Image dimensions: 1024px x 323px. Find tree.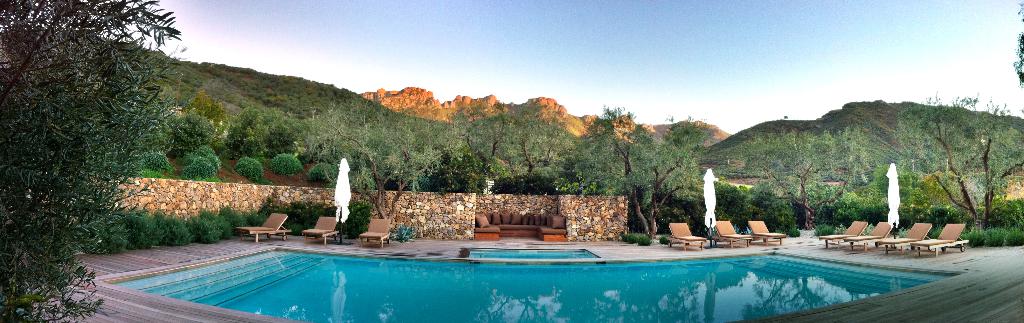
select_region(902, 90, 1023, 232).
